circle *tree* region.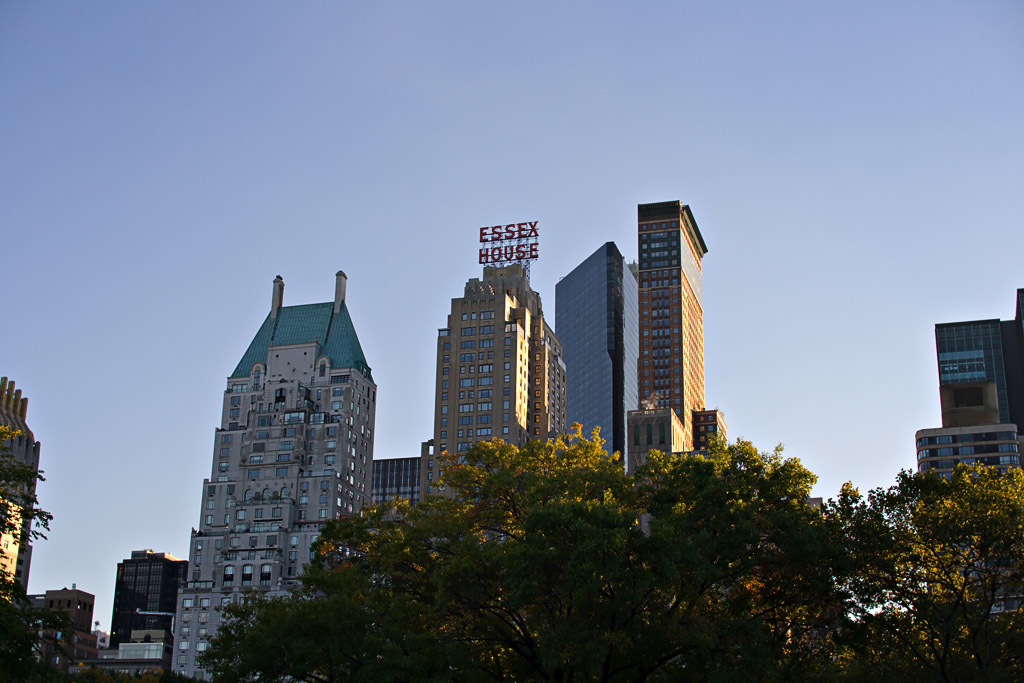
Region: <bbox>194, 420, 860, 682</bbox>.
